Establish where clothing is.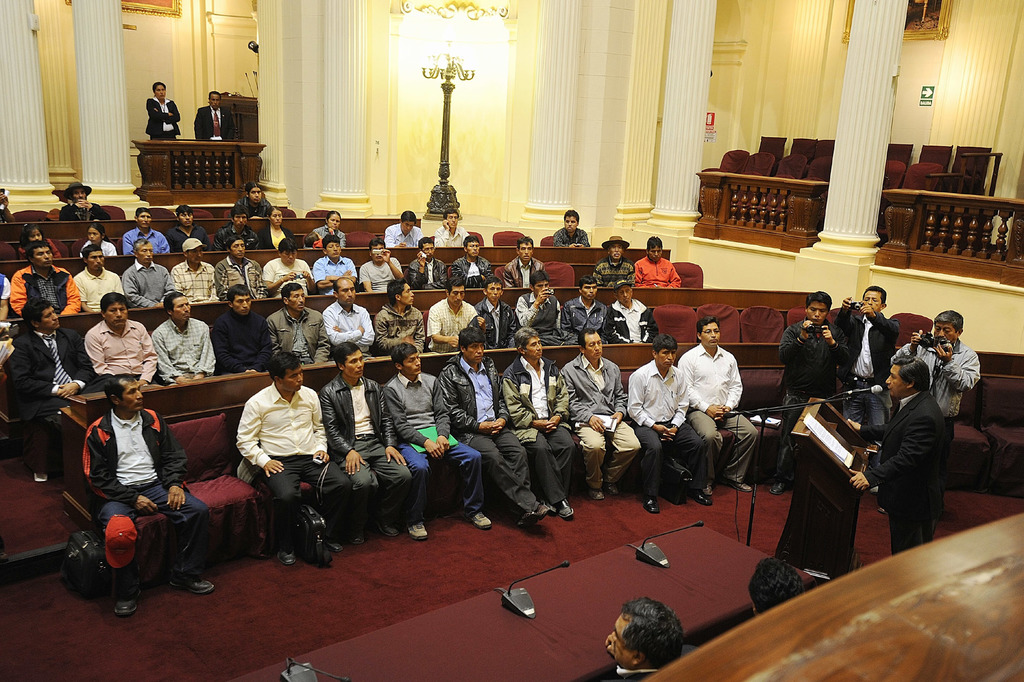
Established at 836/308/900/474.
